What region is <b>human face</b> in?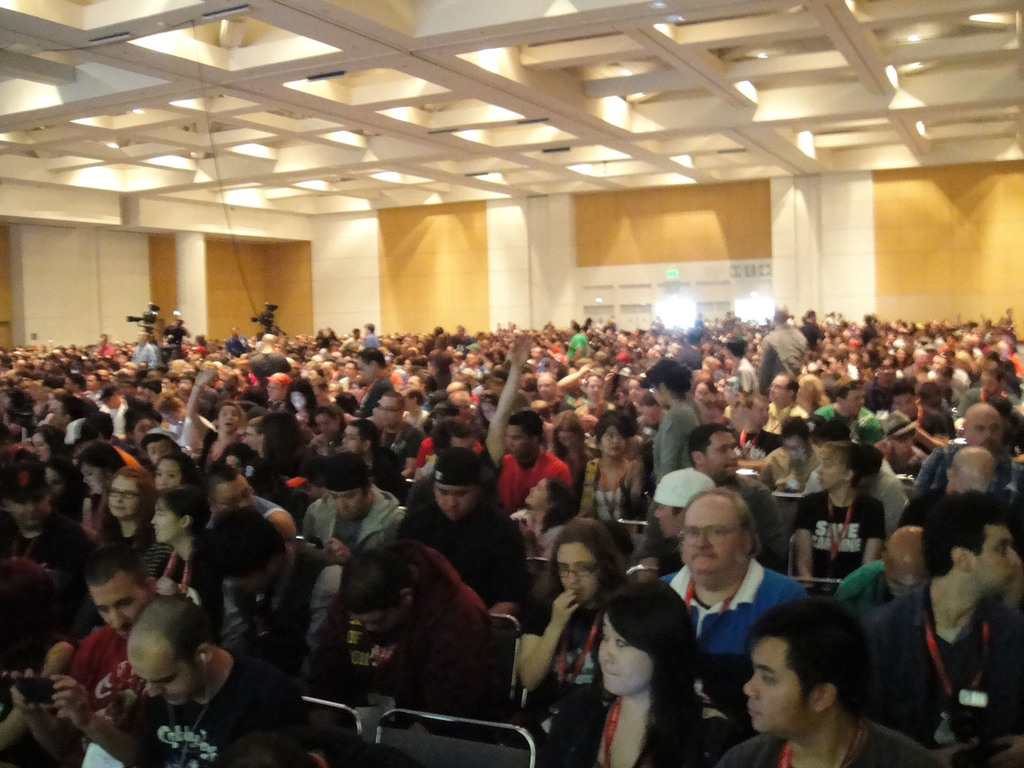
rect(556, 541, 600, 600).
